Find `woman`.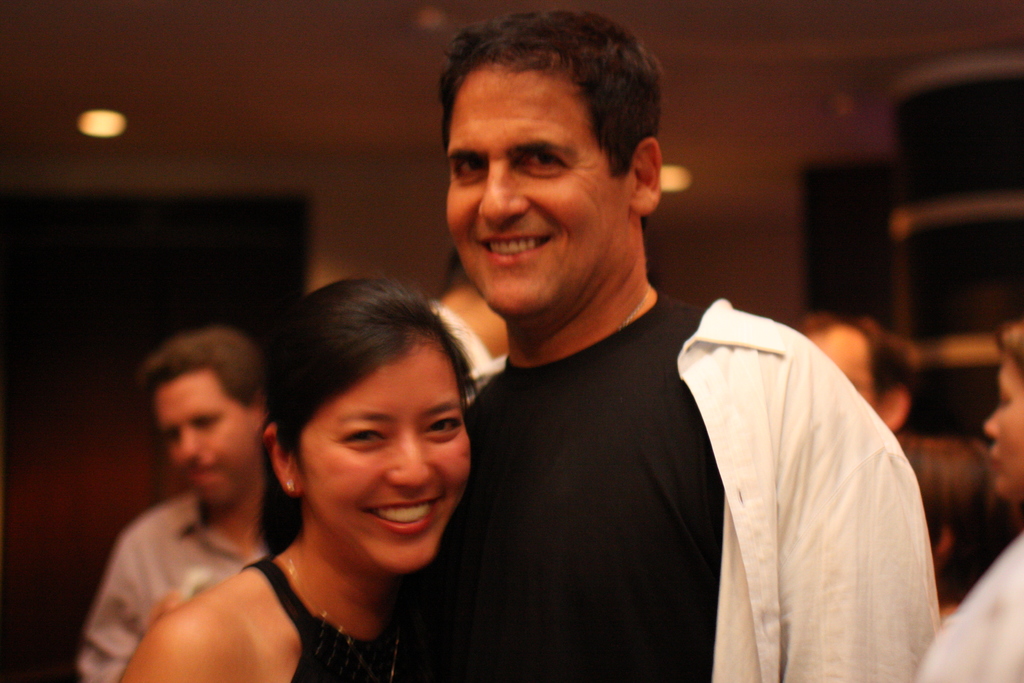
159/284/533/670.
